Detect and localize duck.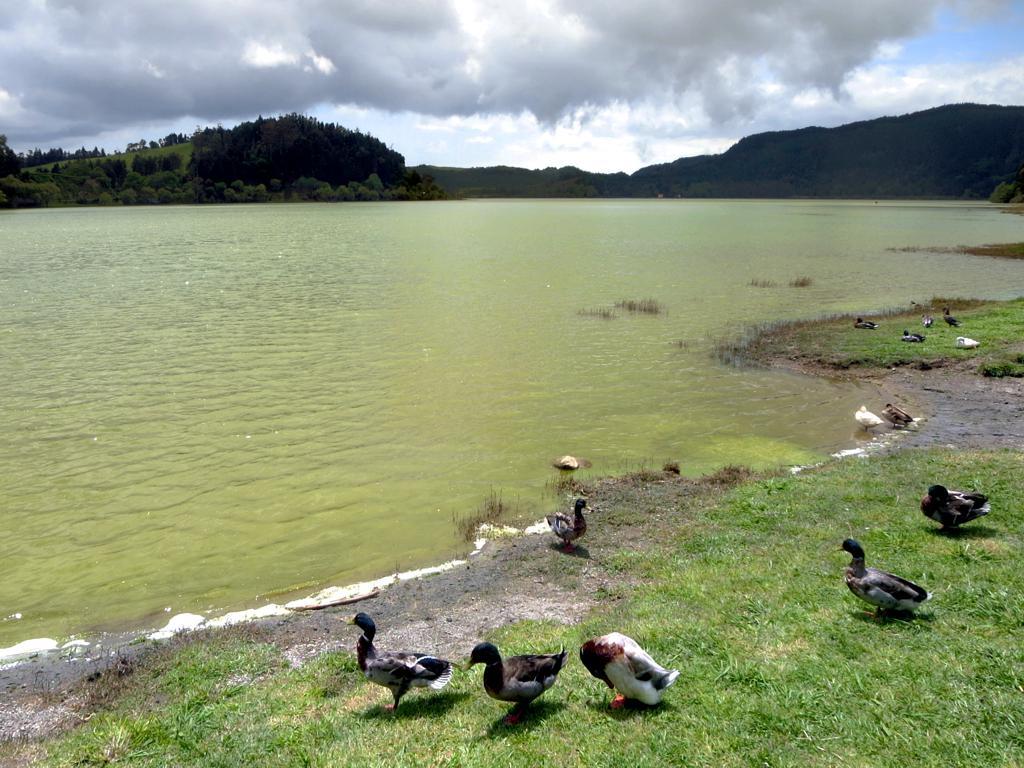
Localized at rect(573, 629, 678, 716).
